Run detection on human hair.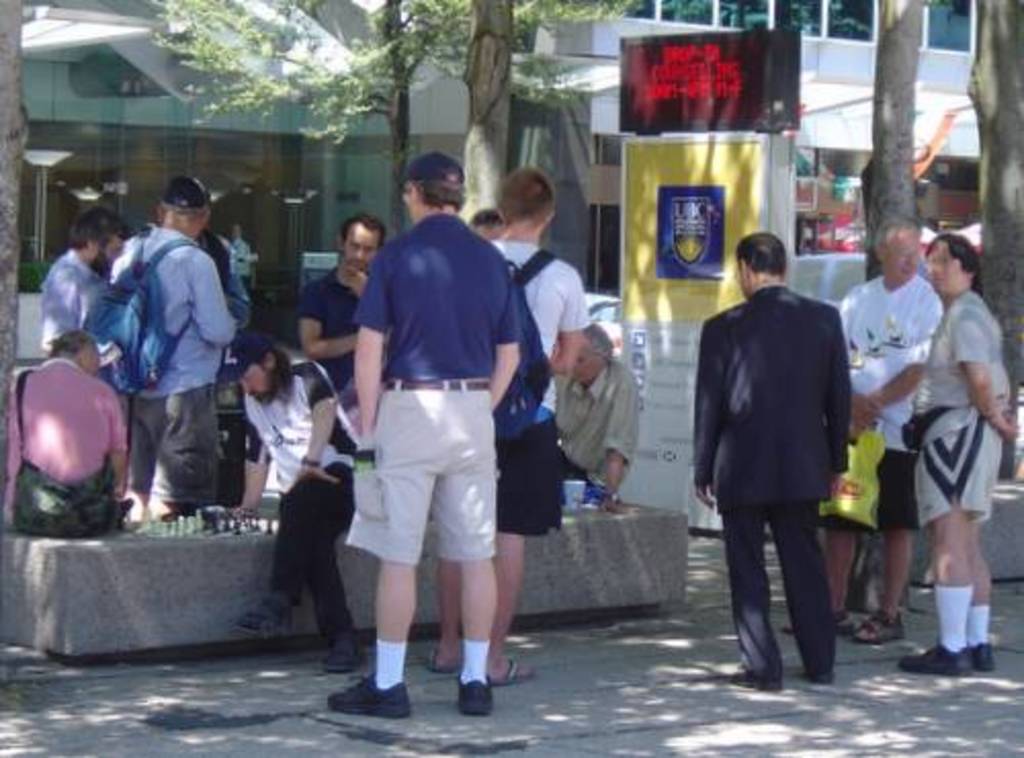
Result: 582 322 614 356.
